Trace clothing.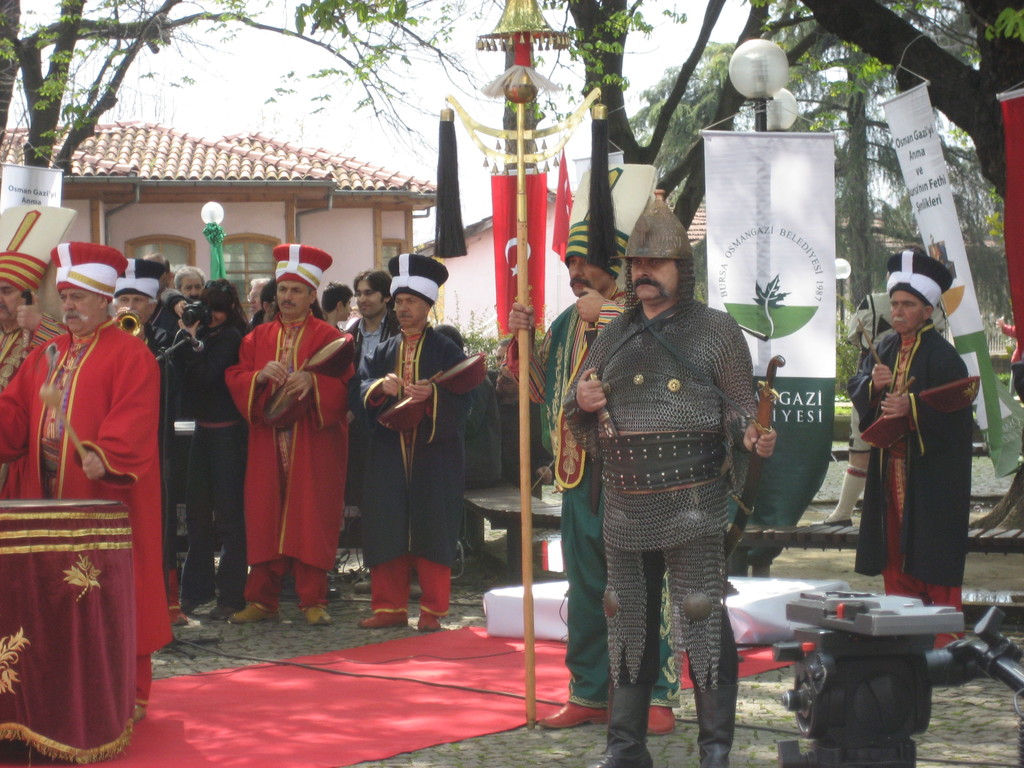
Traced to x1=171 y1=300 x2=276 y2=614.
